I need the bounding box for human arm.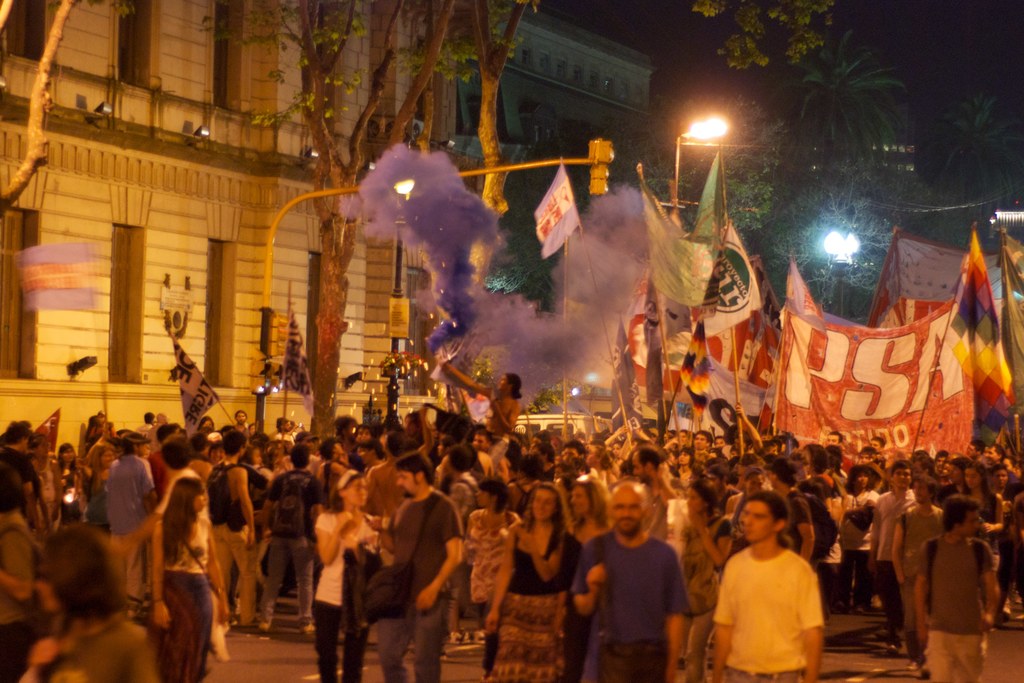
Here it is: left=888, top=516, right=909, bottom=592.
